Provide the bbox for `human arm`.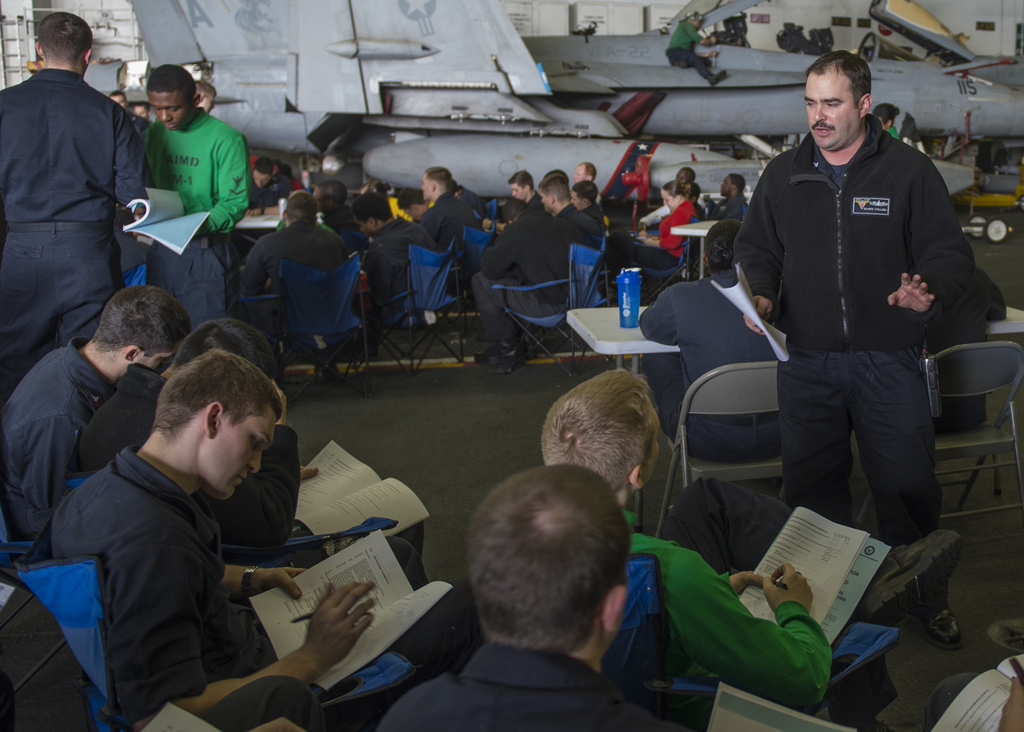
<region>360, 245, 392, 309</region>.
